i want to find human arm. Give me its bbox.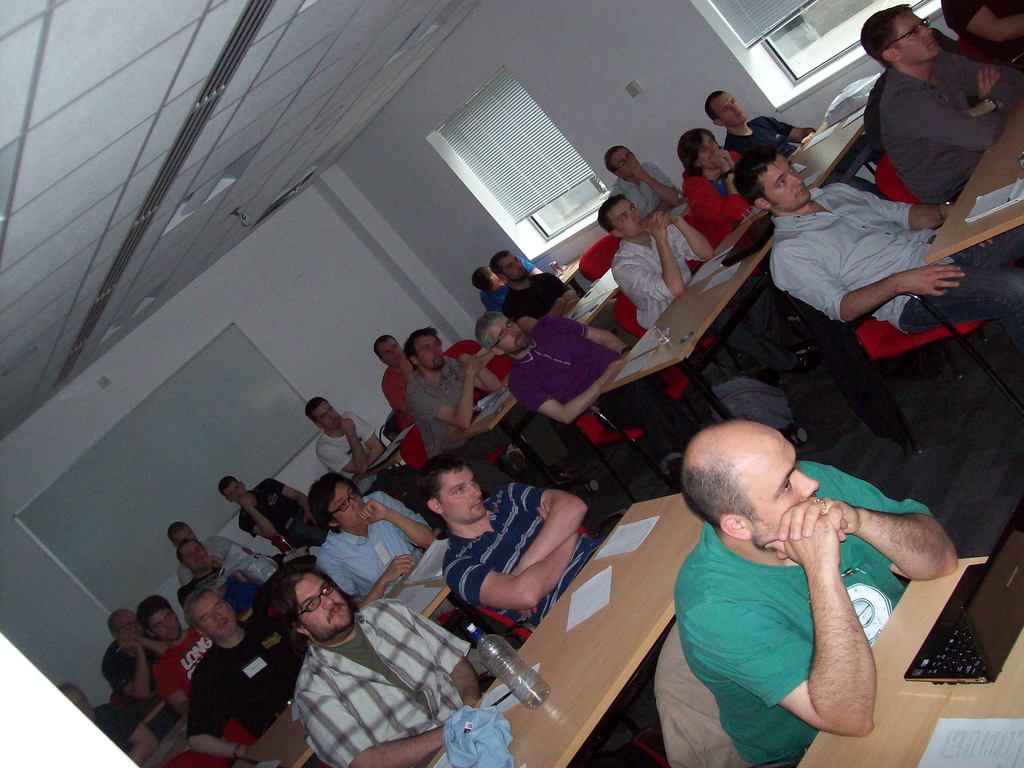
272:476:312:525.
